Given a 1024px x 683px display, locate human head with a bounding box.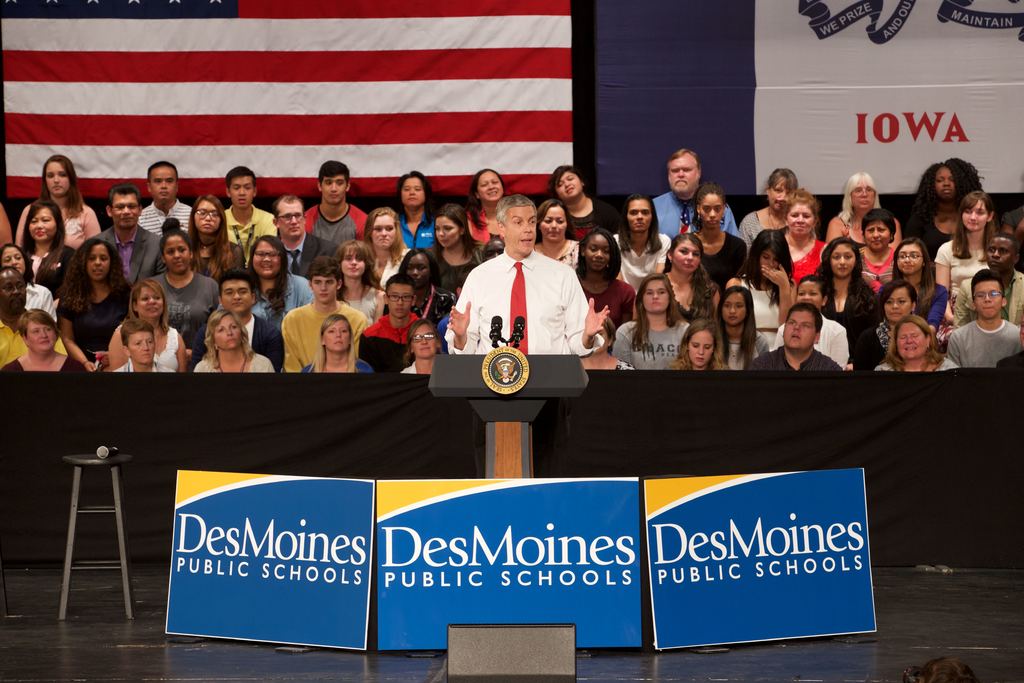
Located: bbox(130, 278, 166, 324).
